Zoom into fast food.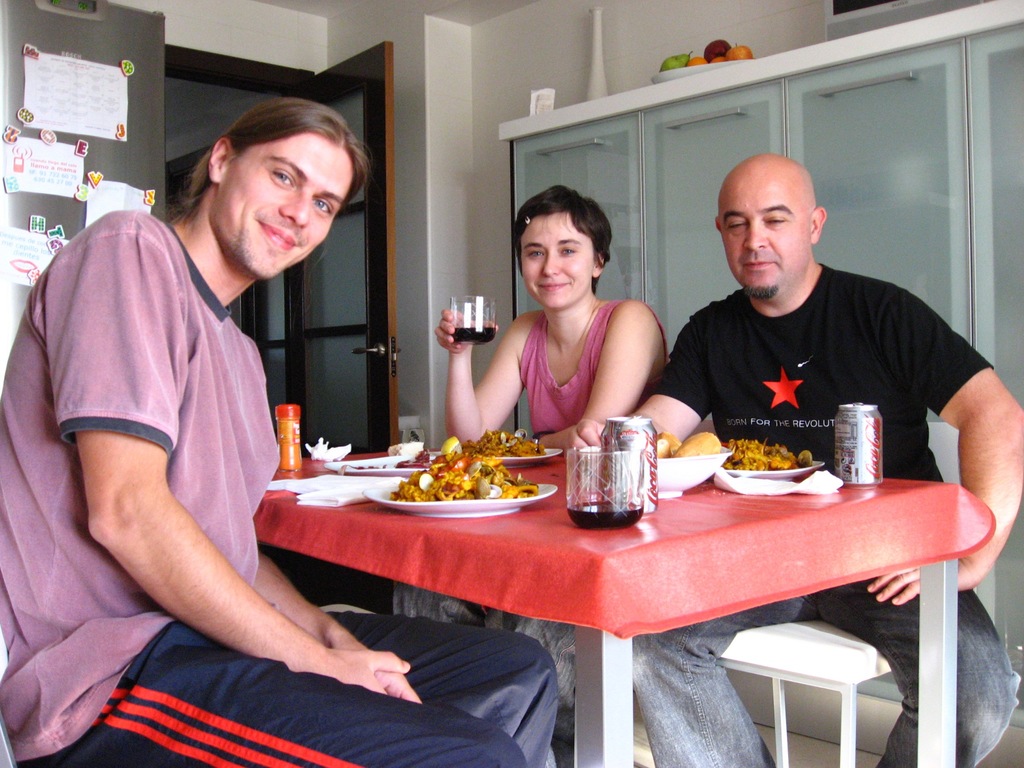
Zoom target: x1=673, y1=430, x2=723, y2=454.
